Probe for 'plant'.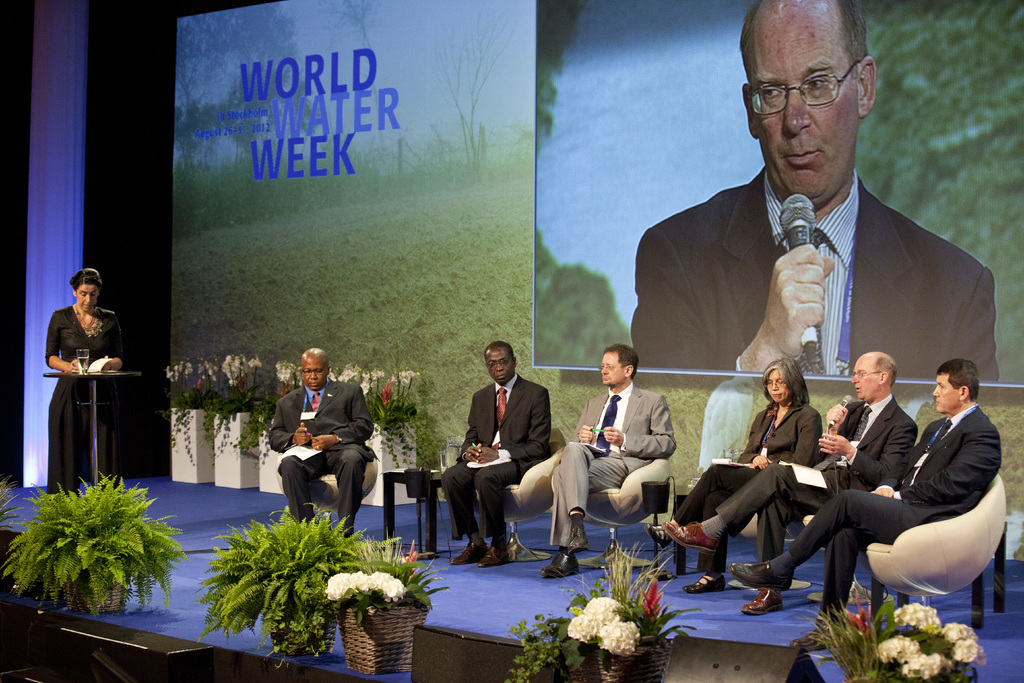
Probe result: rect(189, 497, 353, 667).
